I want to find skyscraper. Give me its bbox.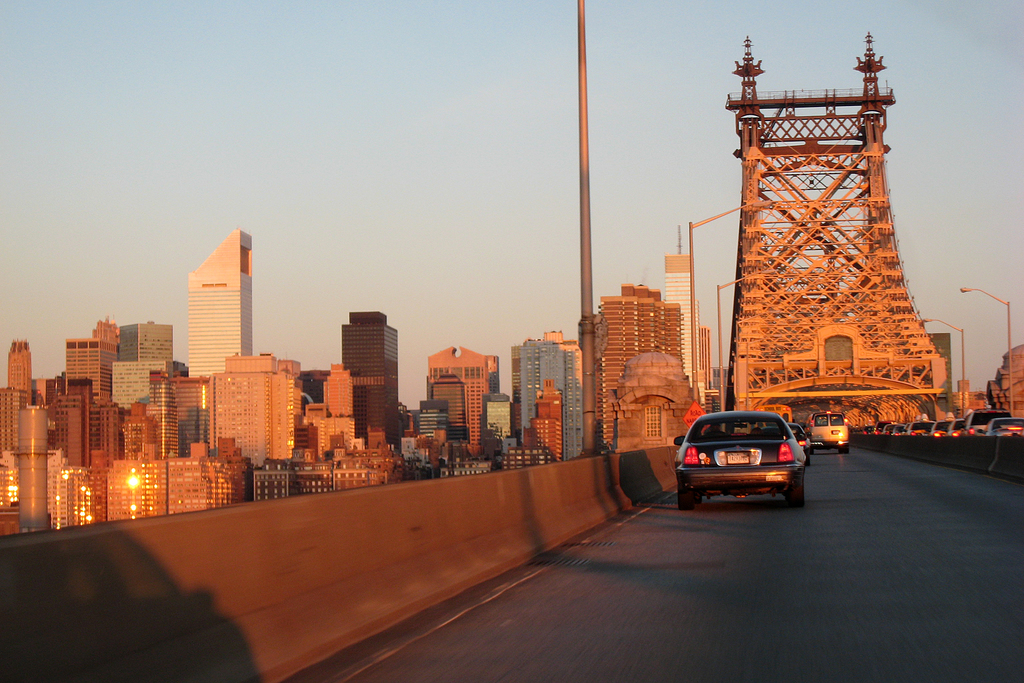
BBox(984, 333, 1023, 424).
